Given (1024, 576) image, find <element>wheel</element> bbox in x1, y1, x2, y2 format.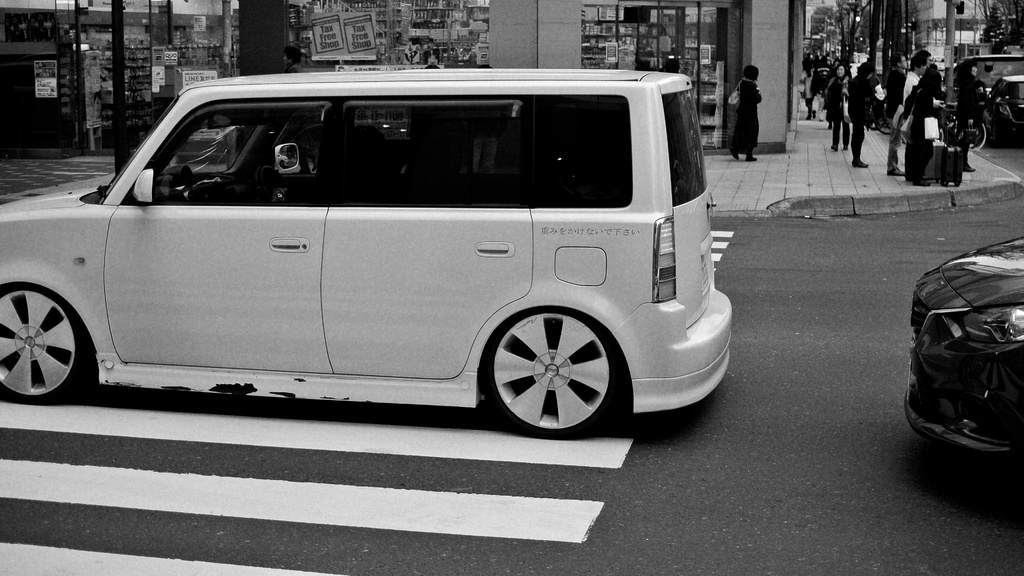
255, 164, 298, 206.
